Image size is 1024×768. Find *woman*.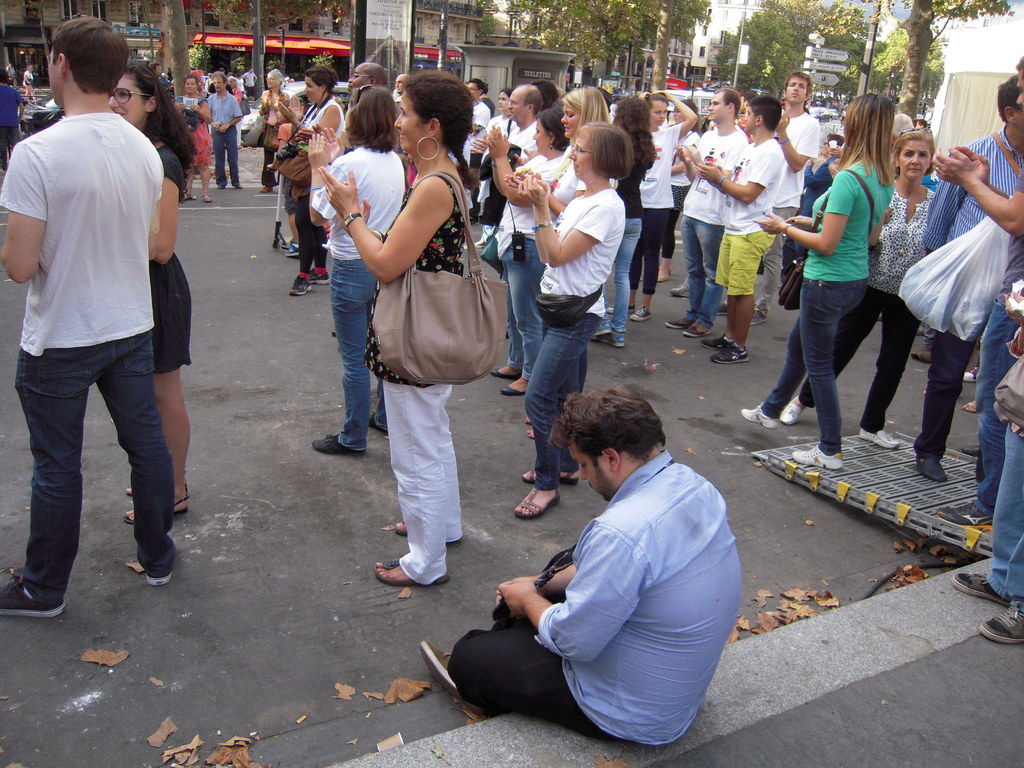
box=[515, 120, 632, 518].
